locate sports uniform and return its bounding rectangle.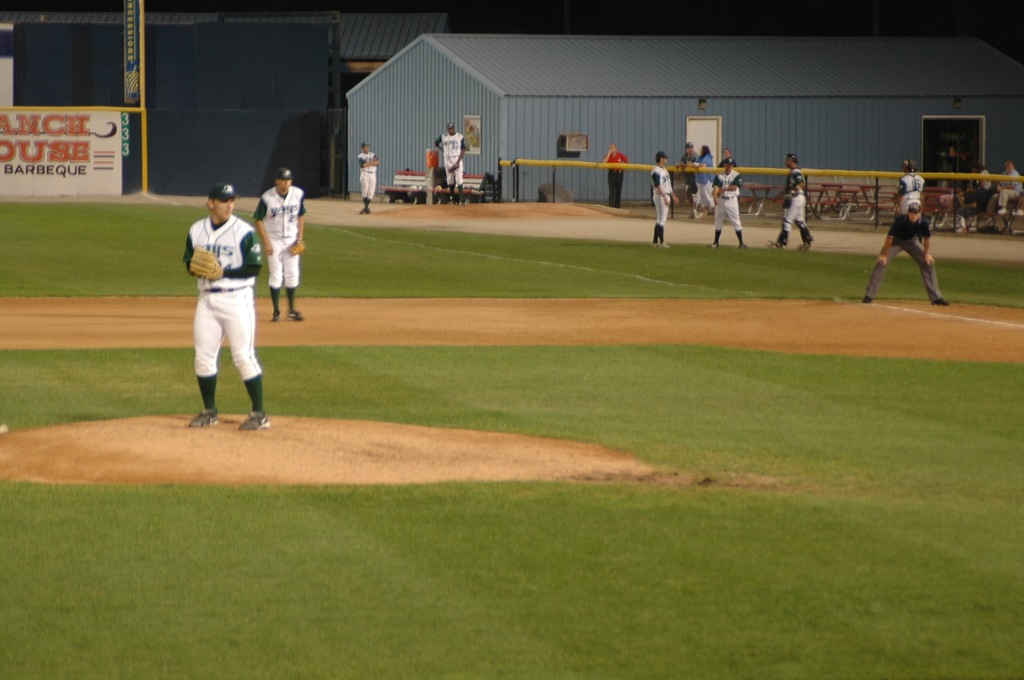
(left=769, top=159, right=813, bottom=251).
